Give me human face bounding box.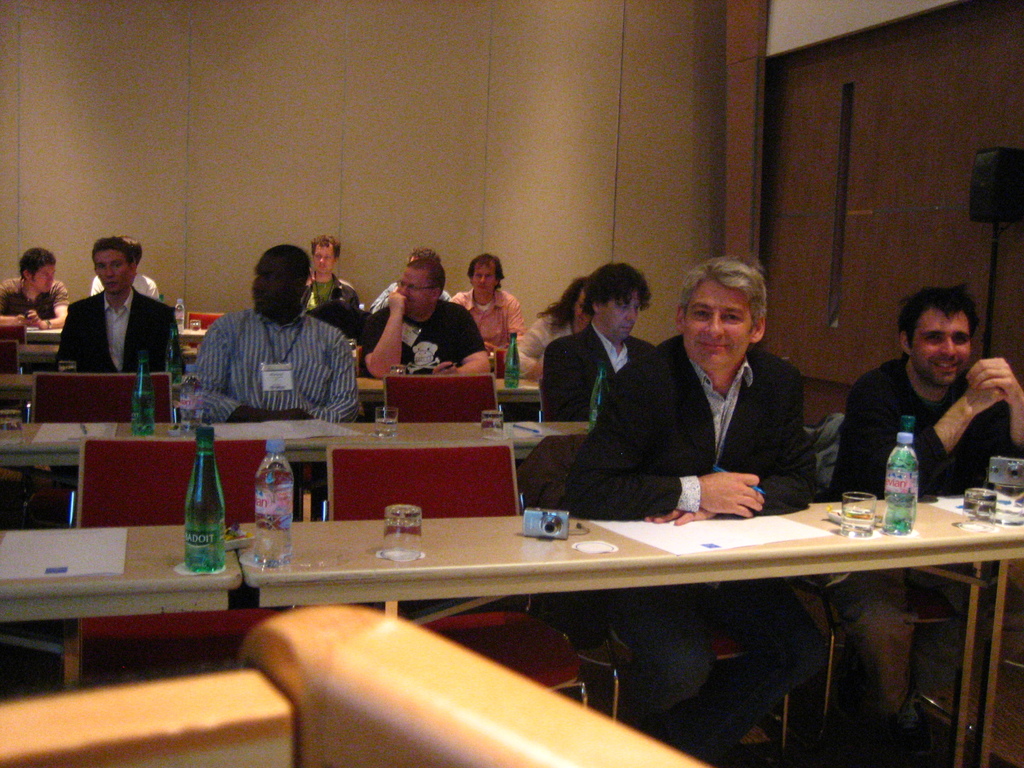
box(598, 290, 642, 338).
